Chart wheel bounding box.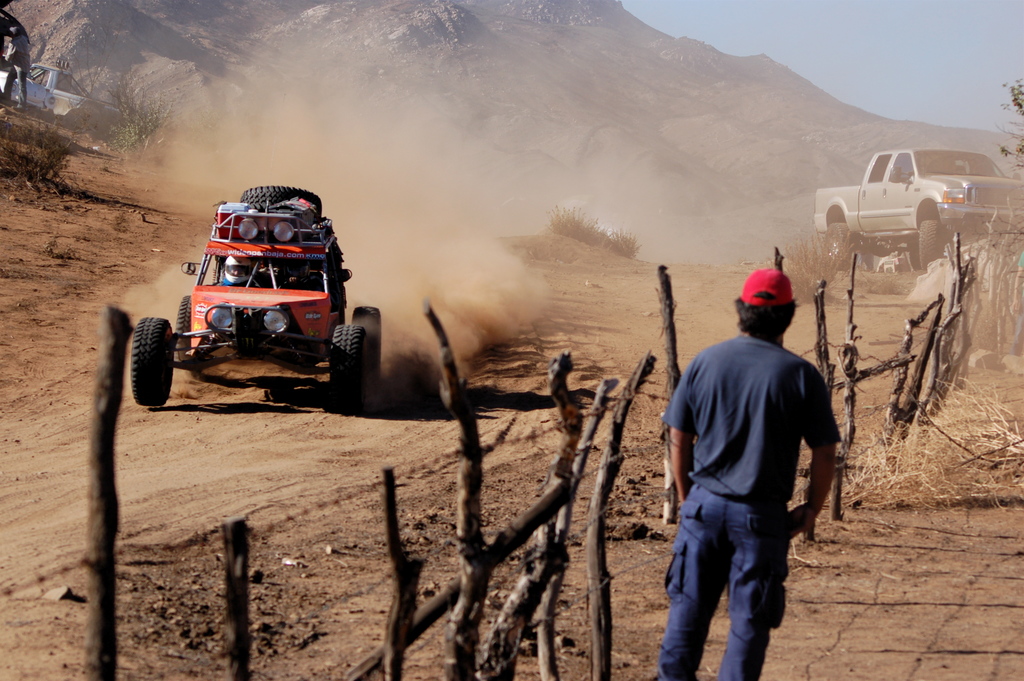
Charted: 328:320:372:409.
